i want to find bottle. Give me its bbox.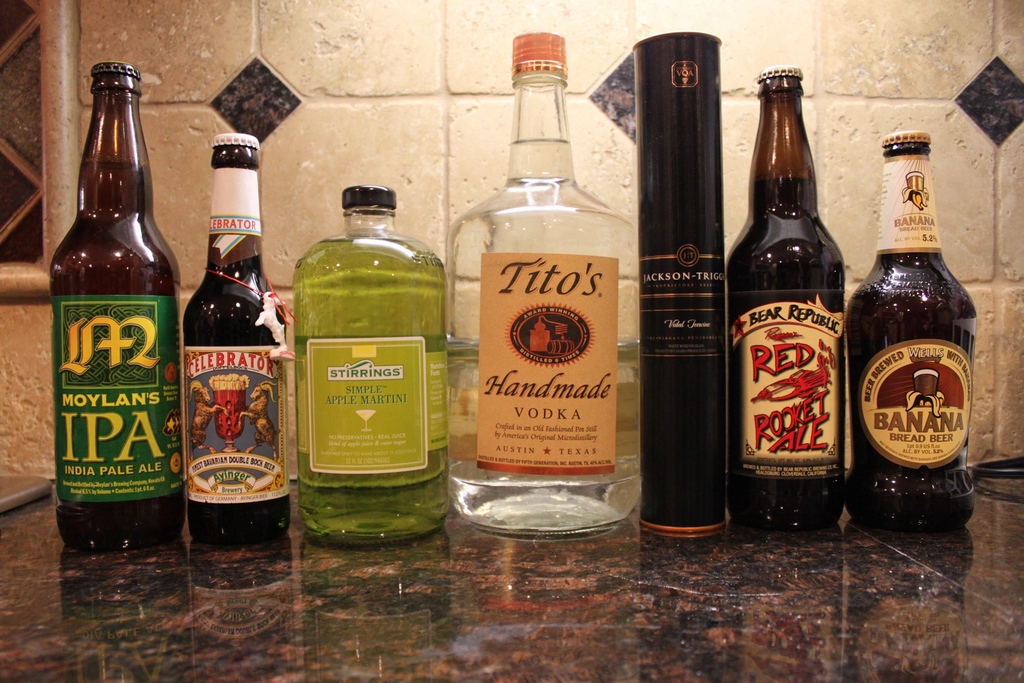
x1=858, y1=129, x2=972, y2=538.
